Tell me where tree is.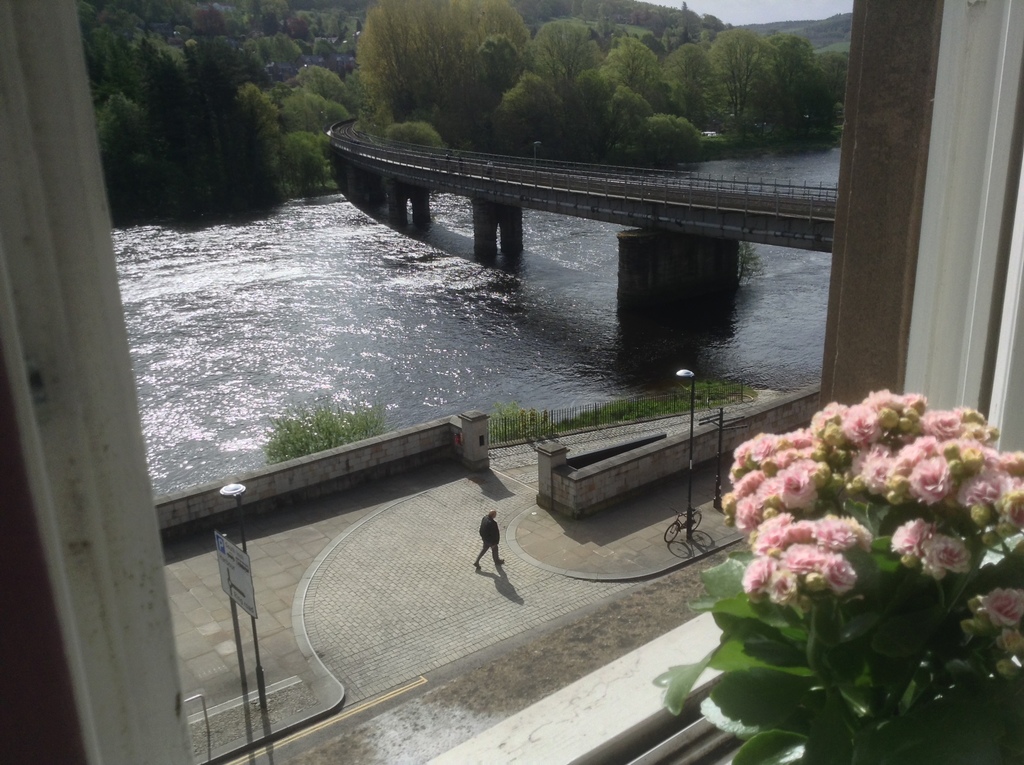
tree is at <bbox>356, 0, 533, 146</bbox>.
